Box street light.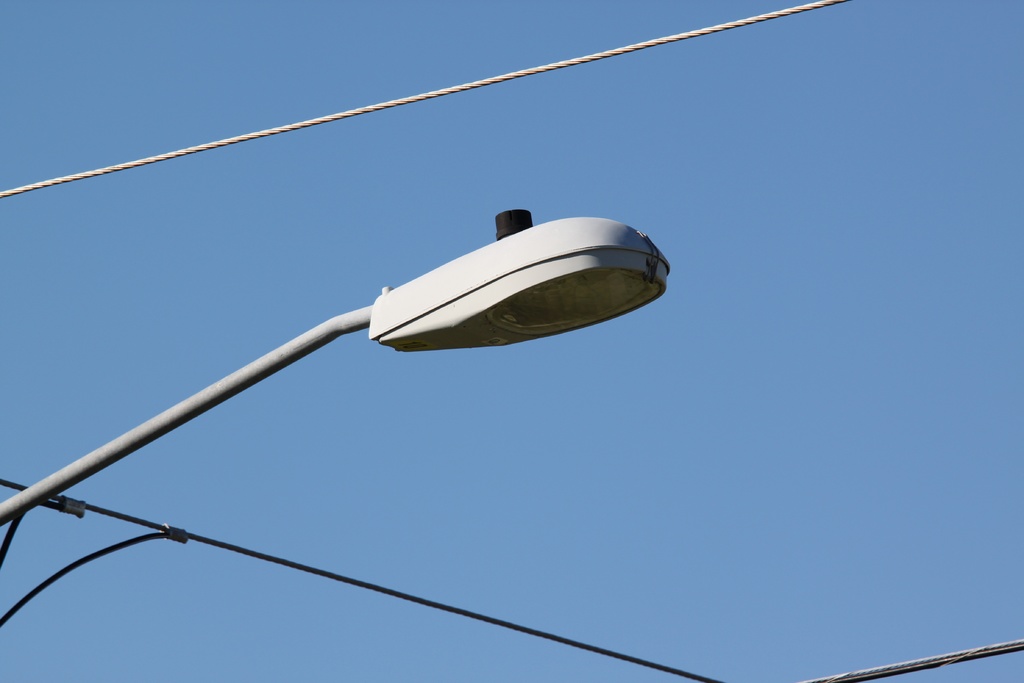
22:155:723:682.
